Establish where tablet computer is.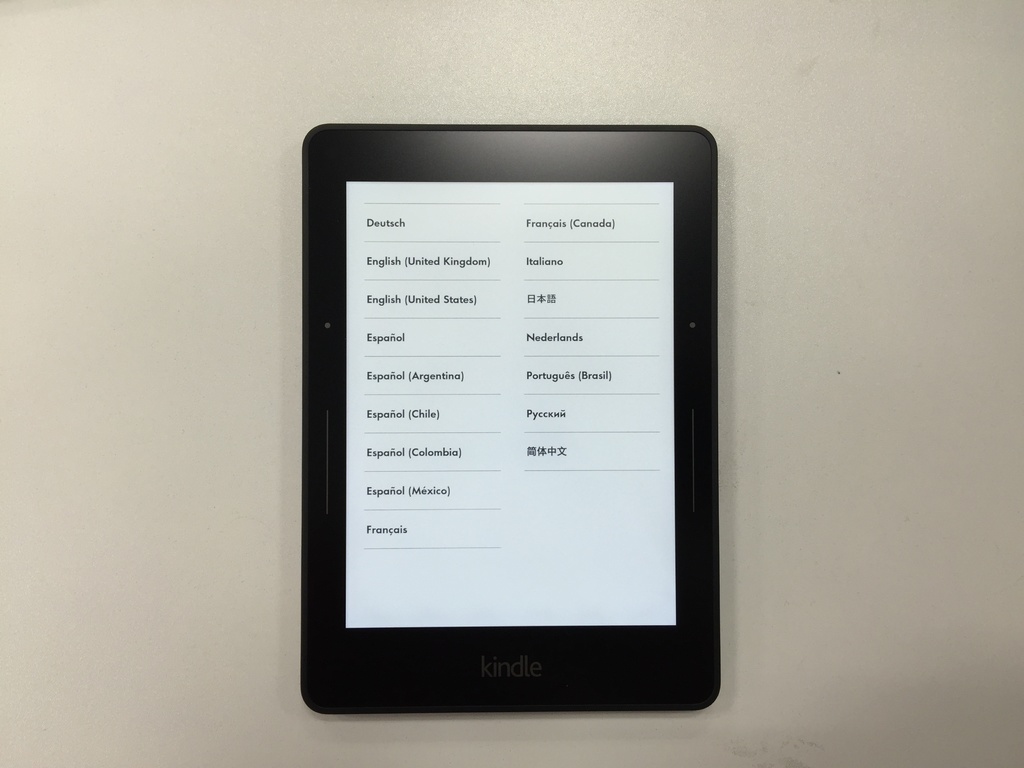
Established at 301, 122, 719, 716.
